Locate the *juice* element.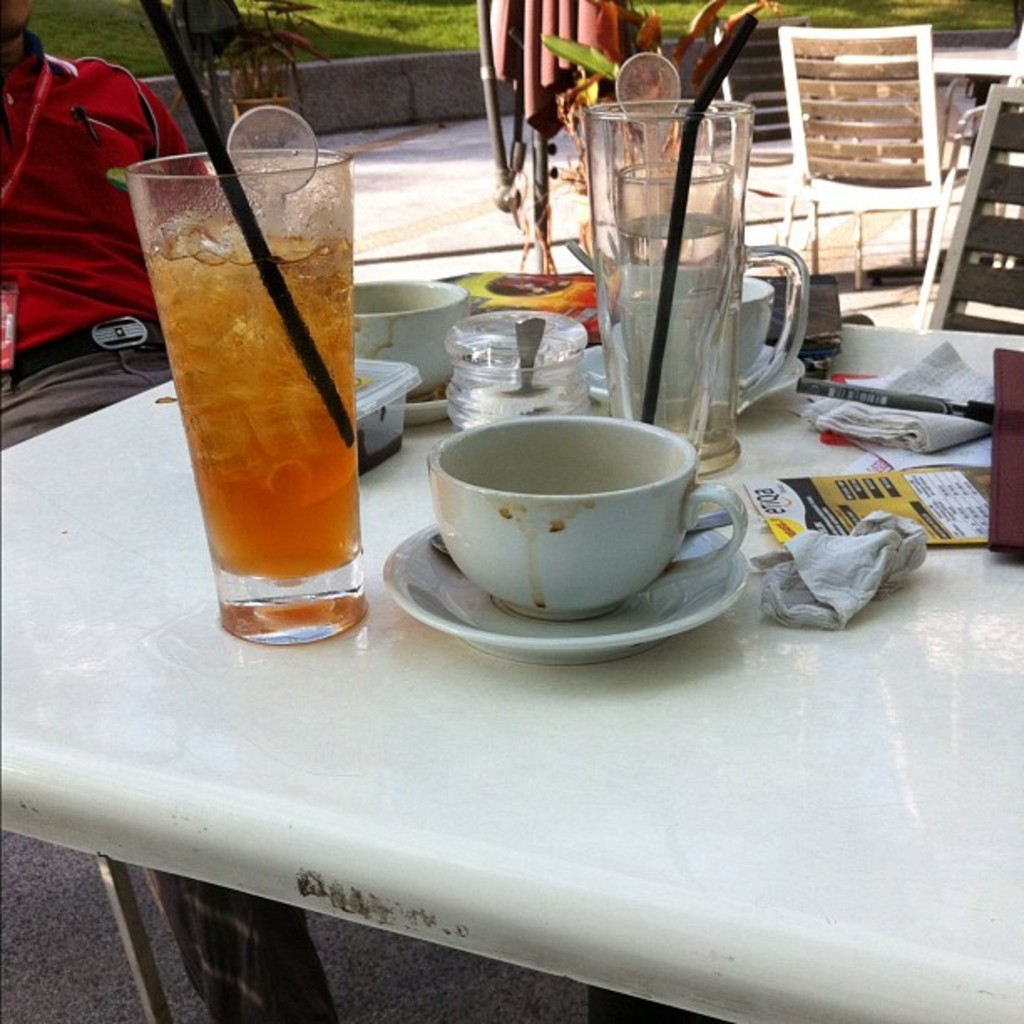
Element bbox: x1=611, y1=119, x2=743, y2=462.
